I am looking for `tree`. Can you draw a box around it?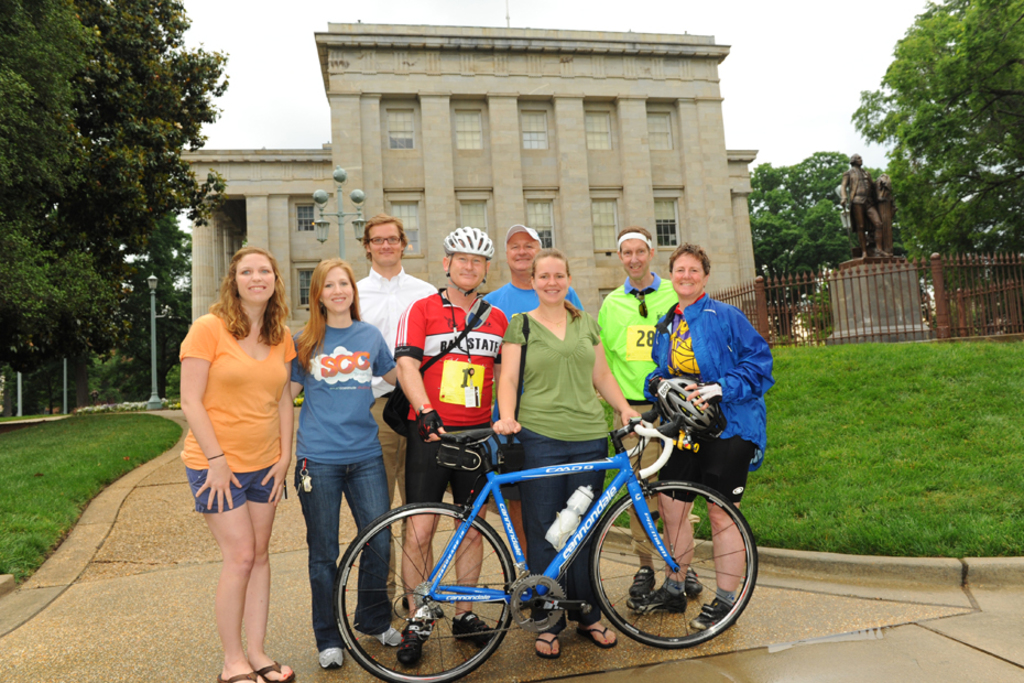
Sure, the bounding box is rect(52, 229, 194, 409).
